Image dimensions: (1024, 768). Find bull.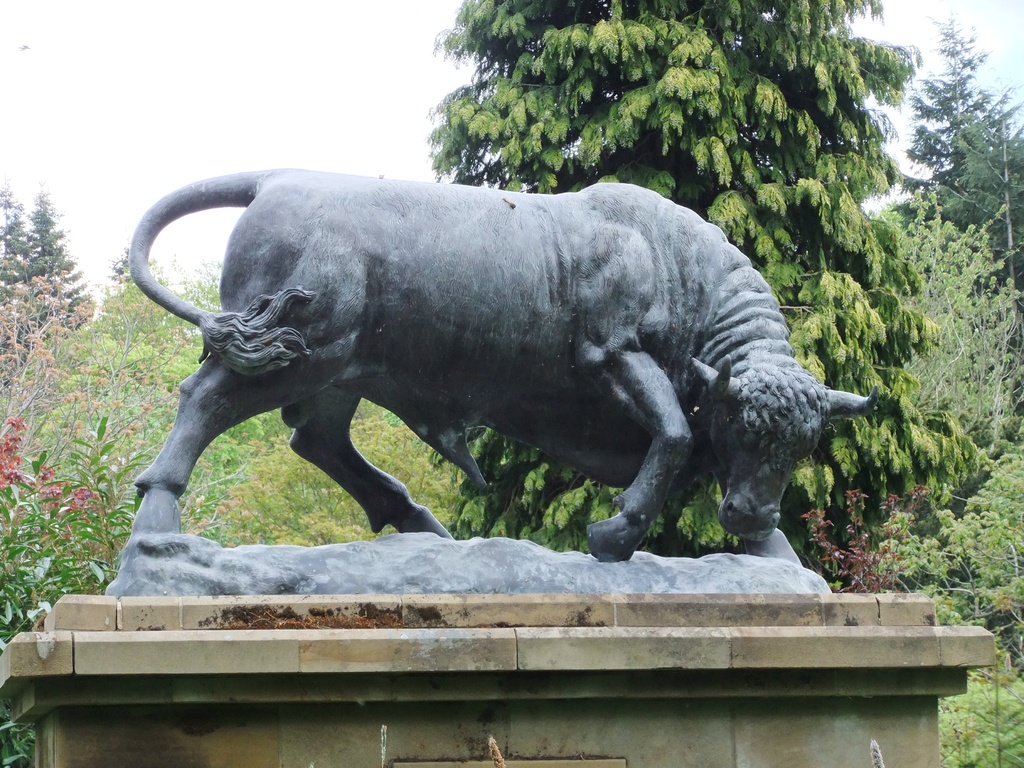
select_region(124, 162, 879, 576).
